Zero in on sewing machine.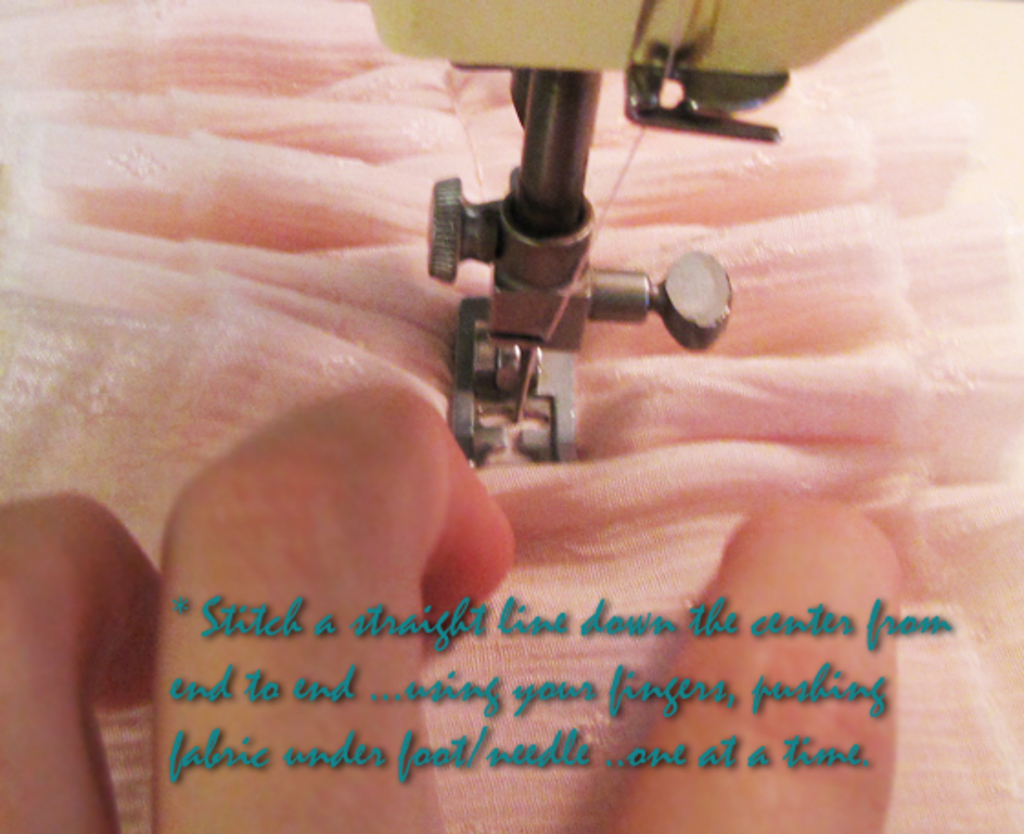
Zeroed in: left=360, top=4, right=896, bottom=463.
